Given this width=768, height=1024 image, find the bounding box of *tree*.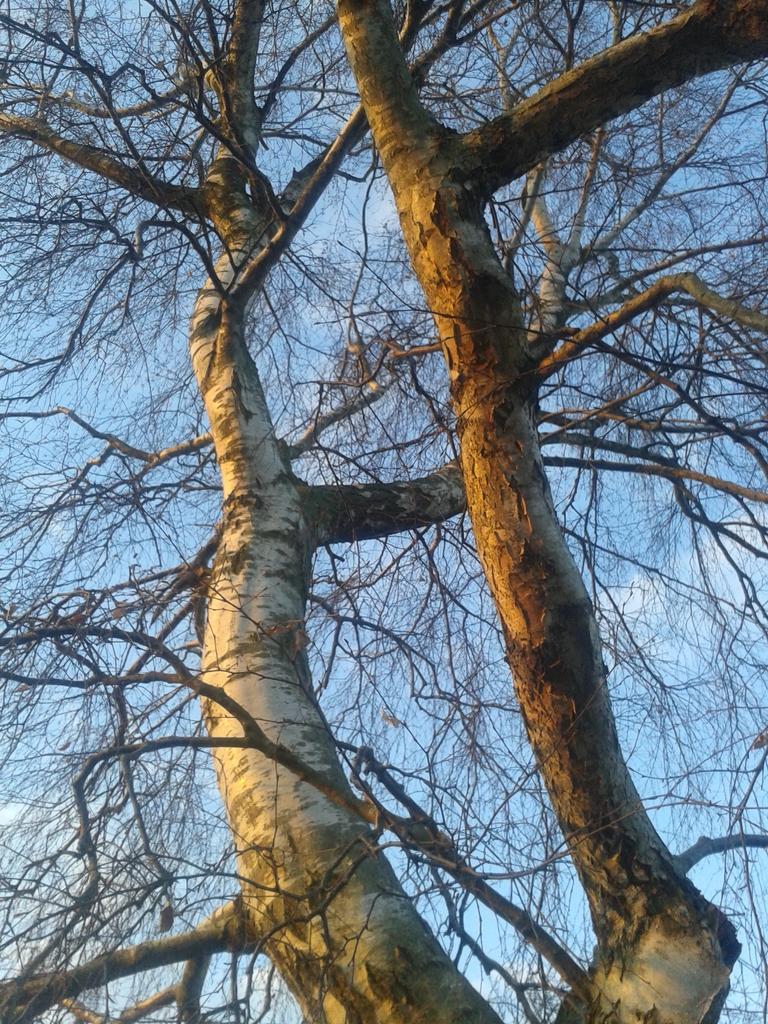
crop(0, 0, 767, 1023).
